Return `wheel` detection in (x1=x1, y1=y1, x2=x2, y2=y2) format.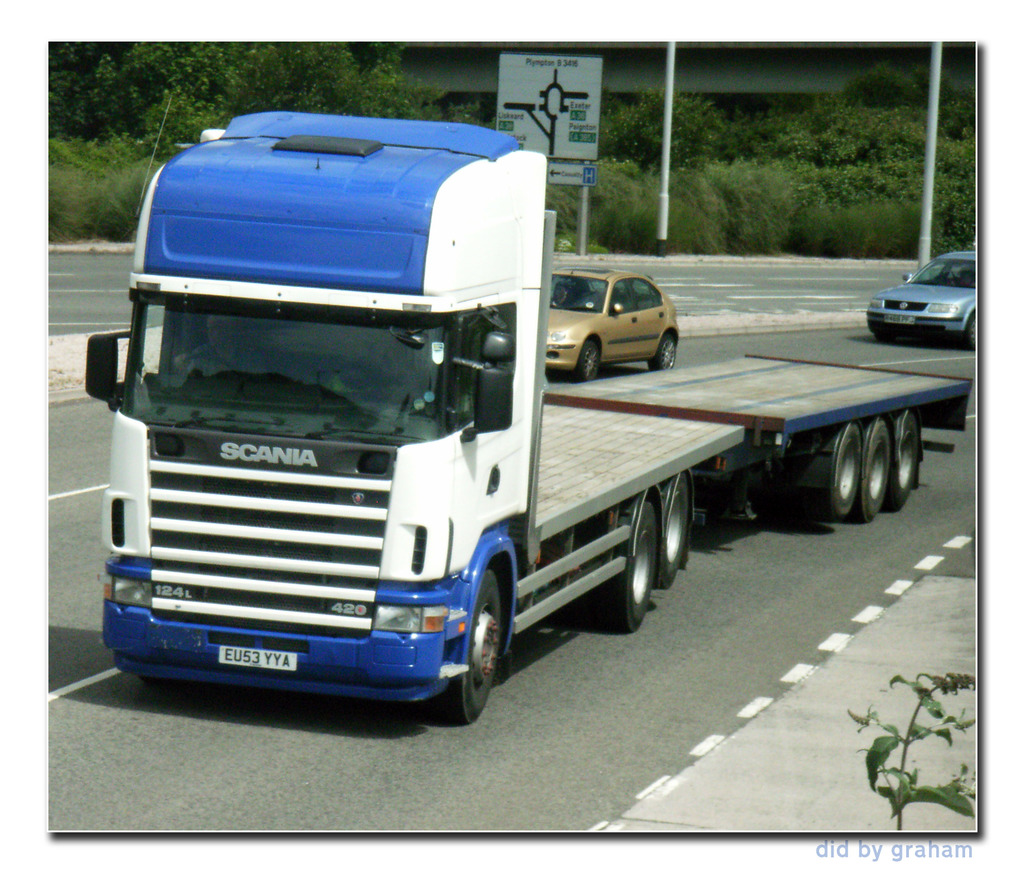
(x1=817, y1=434, x2=865, y2=514).
